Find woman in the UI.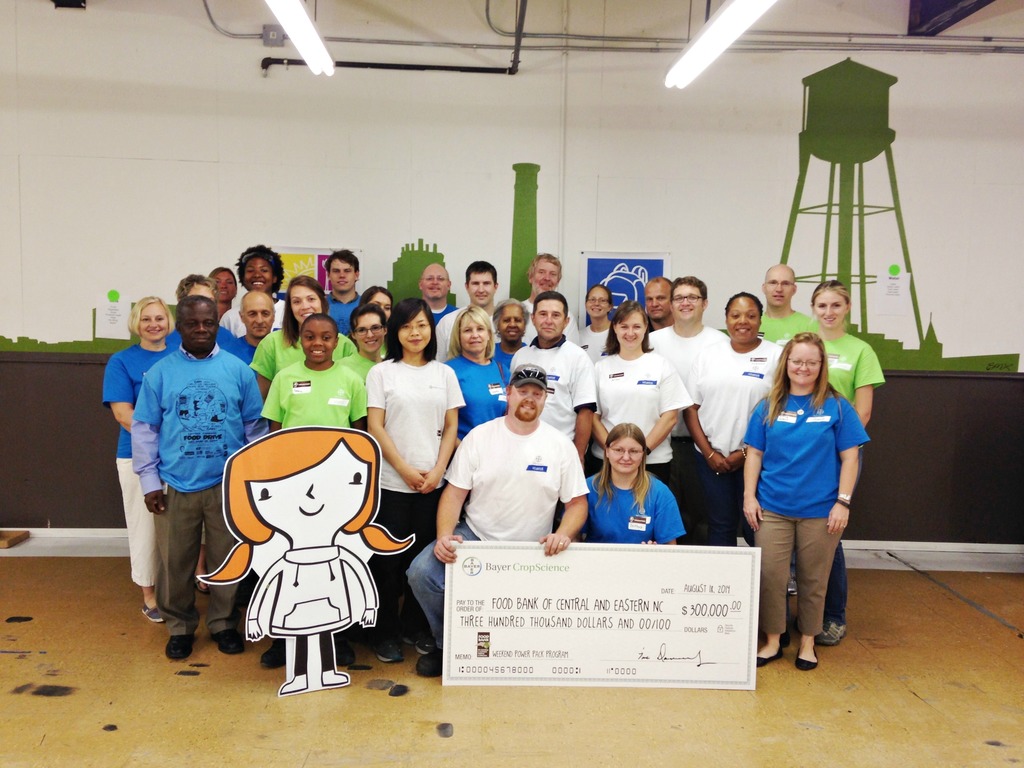
UI element at box(209, 266, 239, 332).
